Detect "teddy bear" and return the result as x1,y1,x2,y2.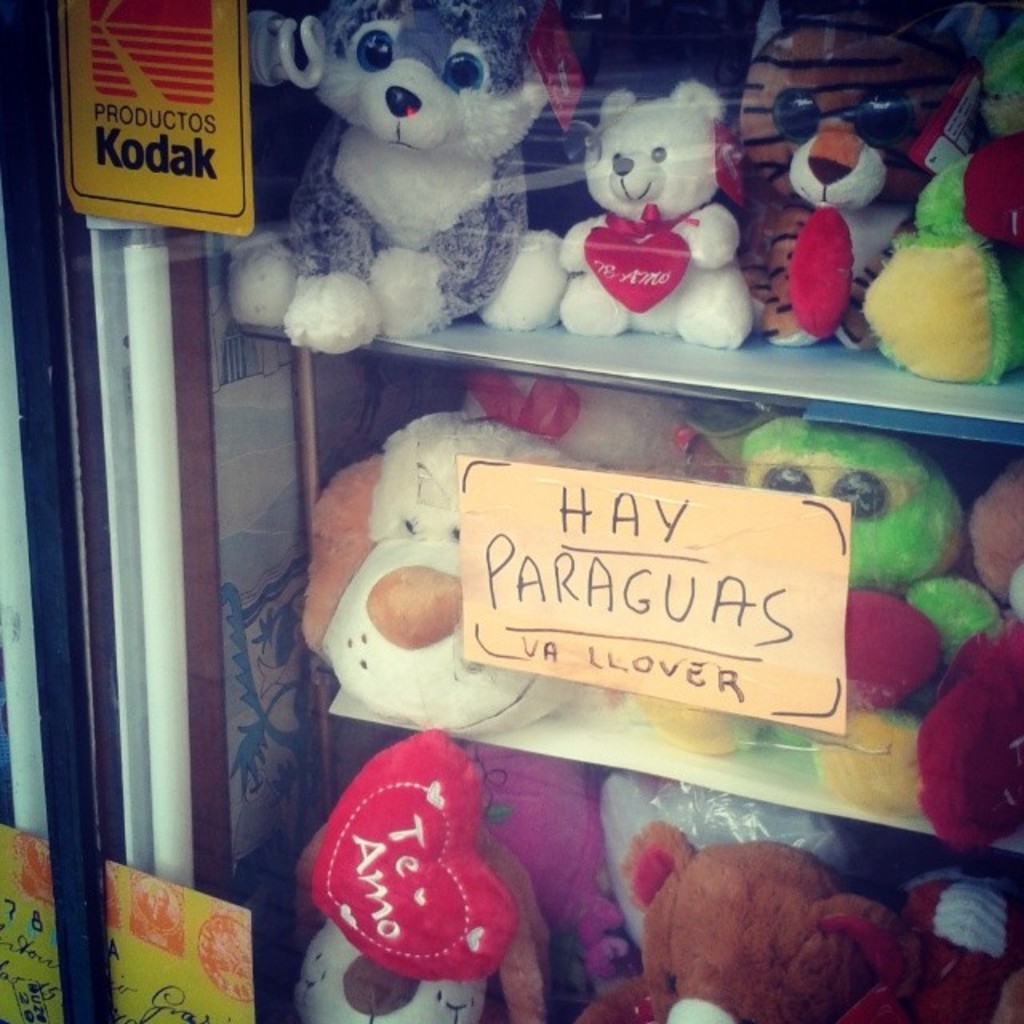
552,80,728,344.
